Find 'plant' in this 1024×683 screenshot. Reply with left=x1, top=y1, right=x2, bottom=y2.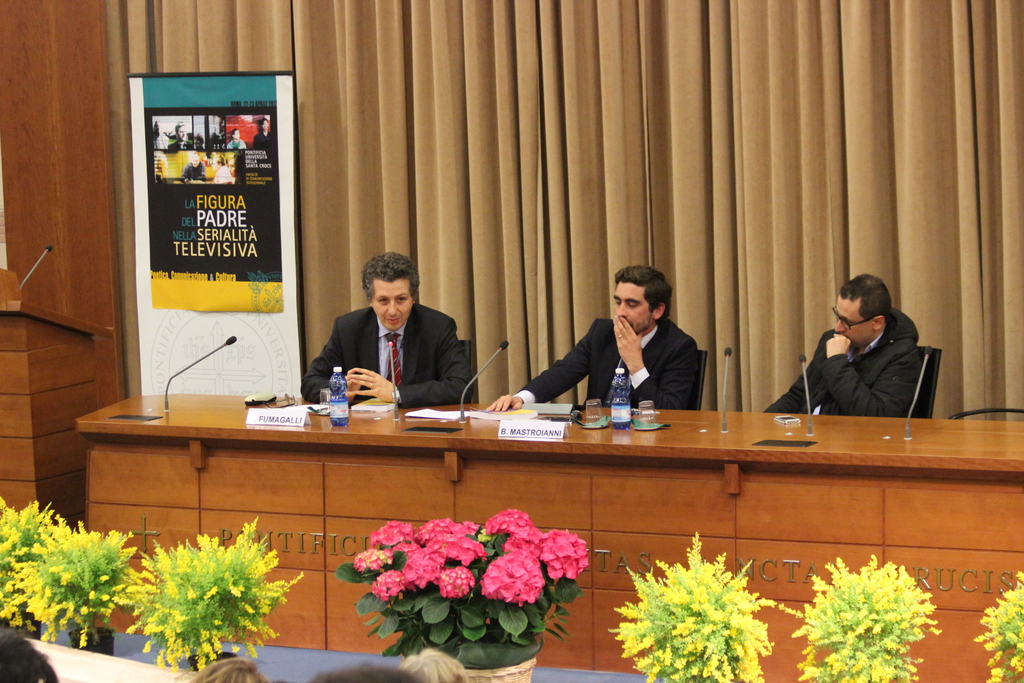
left=0, top=492, right=72, bottom=627.
